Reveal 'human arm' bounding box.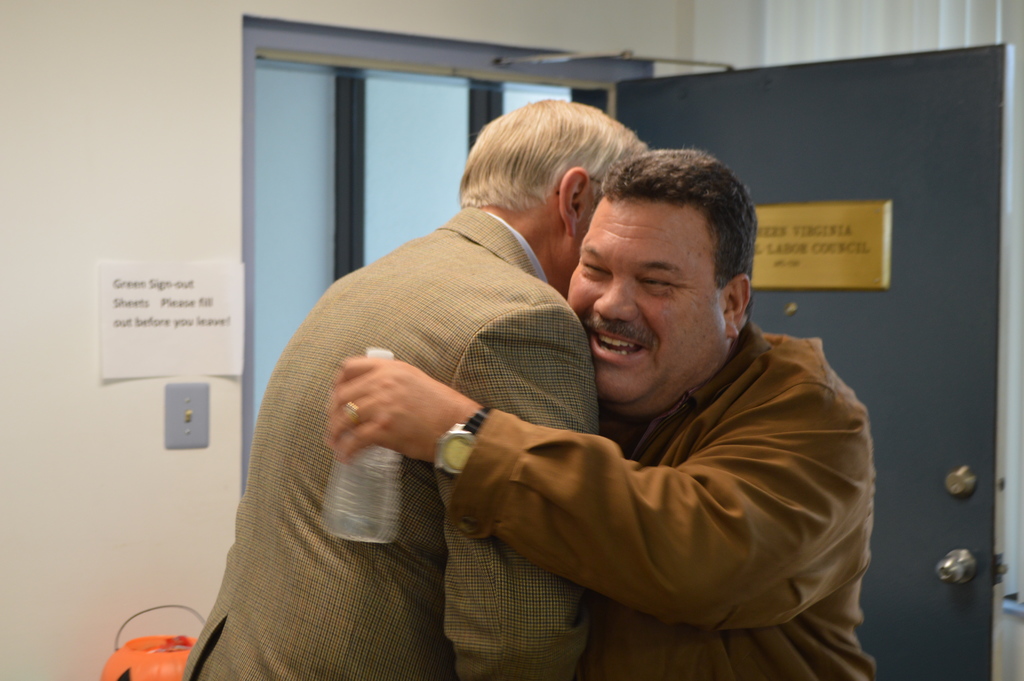
Revealed: x1=433 y1=266 x2=622 y2=675.
